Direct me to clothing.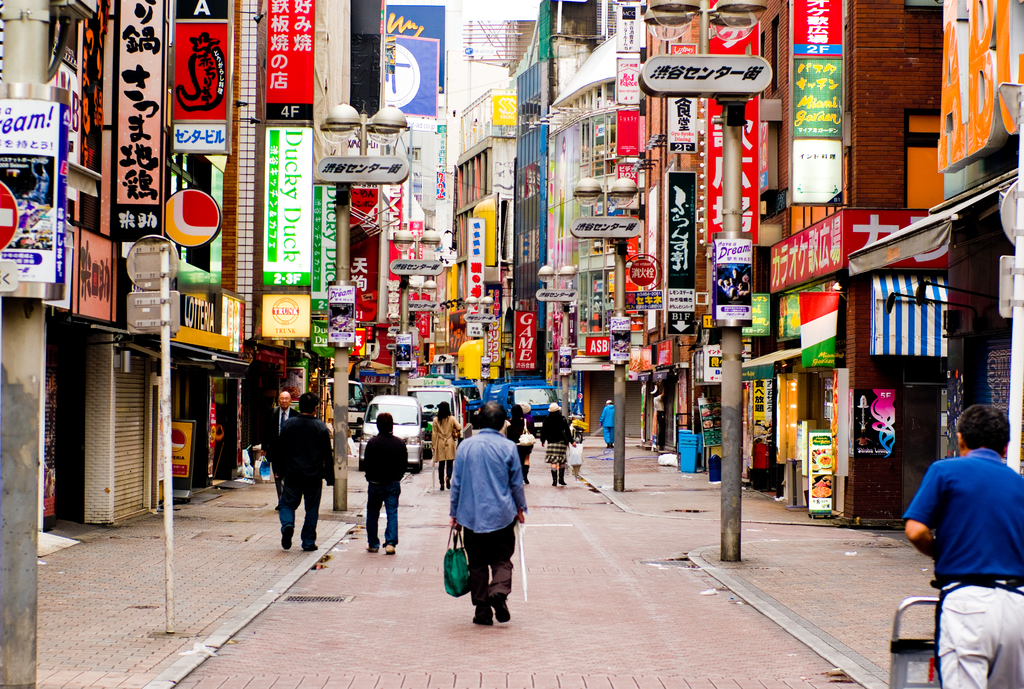
Direction: pyautogui.locateOnScreen(358, 435, 411, 550).
